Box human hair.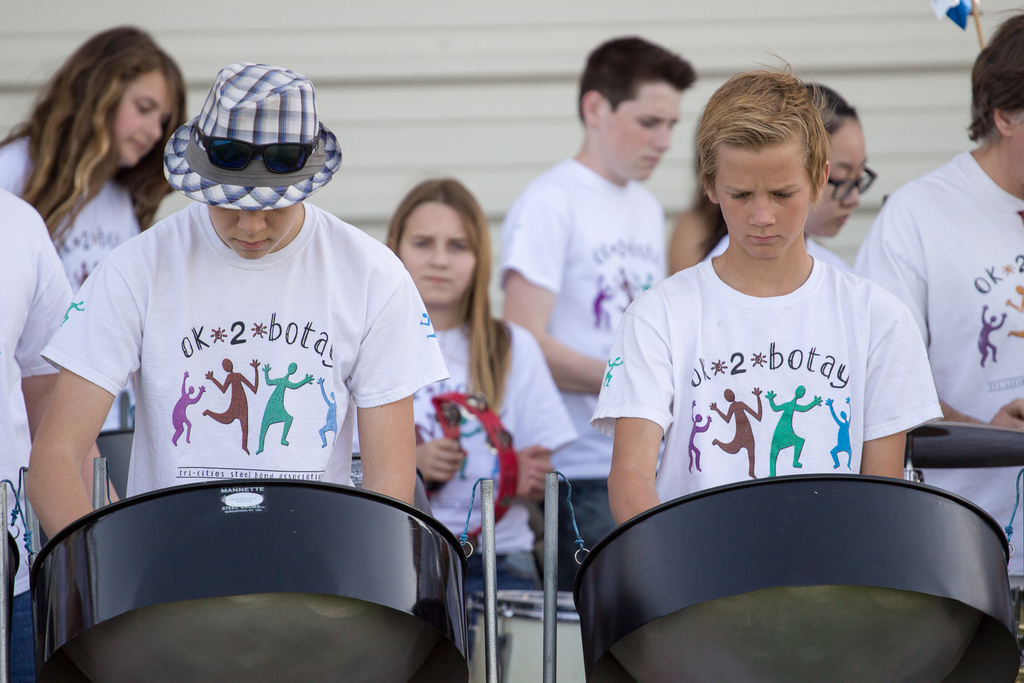
[x1=696, y1=184, x2=732, y2=259].
